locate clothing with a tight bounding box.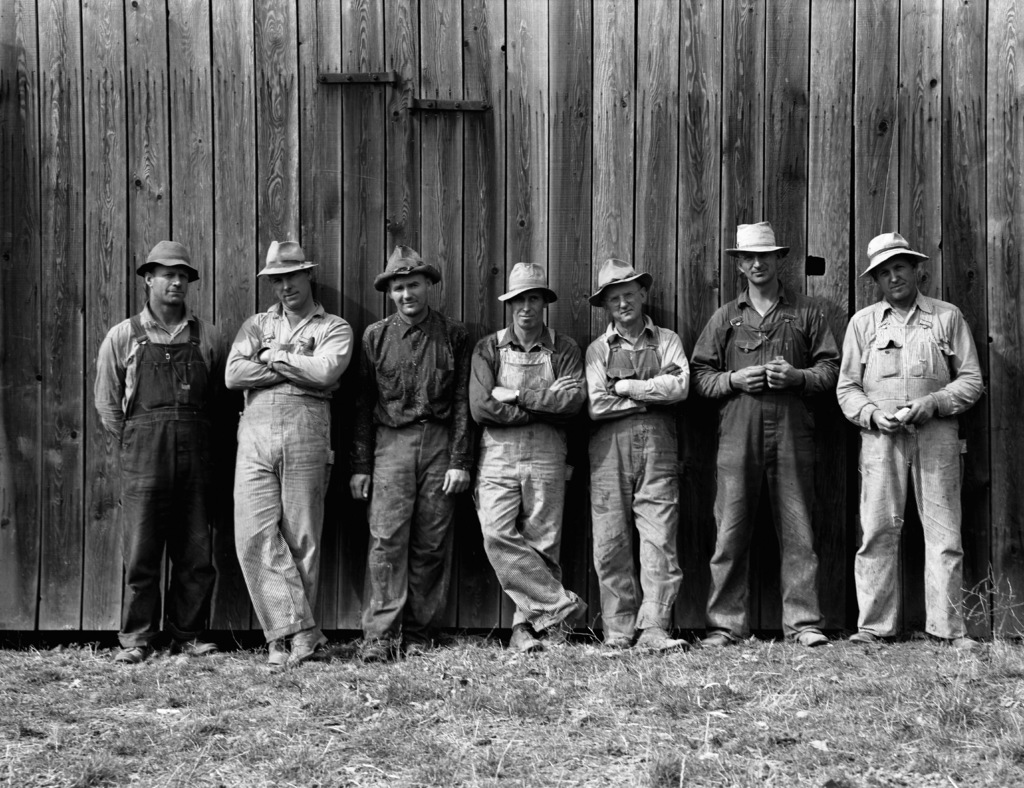
691,276,845,639.
